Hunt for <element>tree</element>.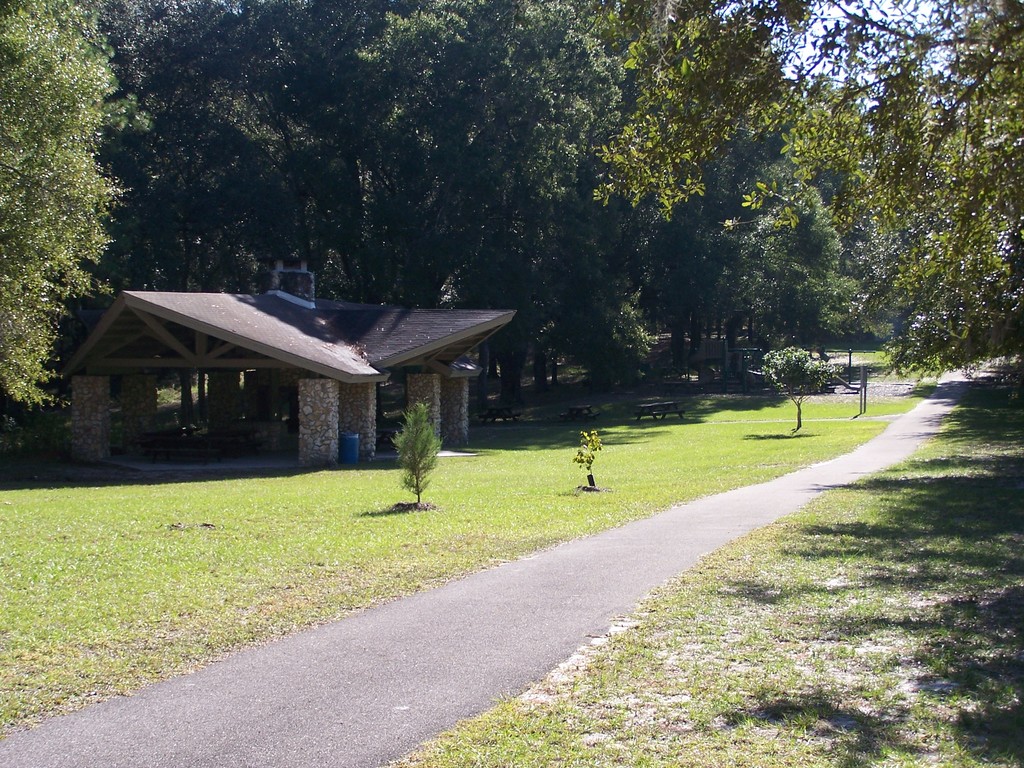
Hunted down at (x1=65, y1=0, x2=396, y2=401).
